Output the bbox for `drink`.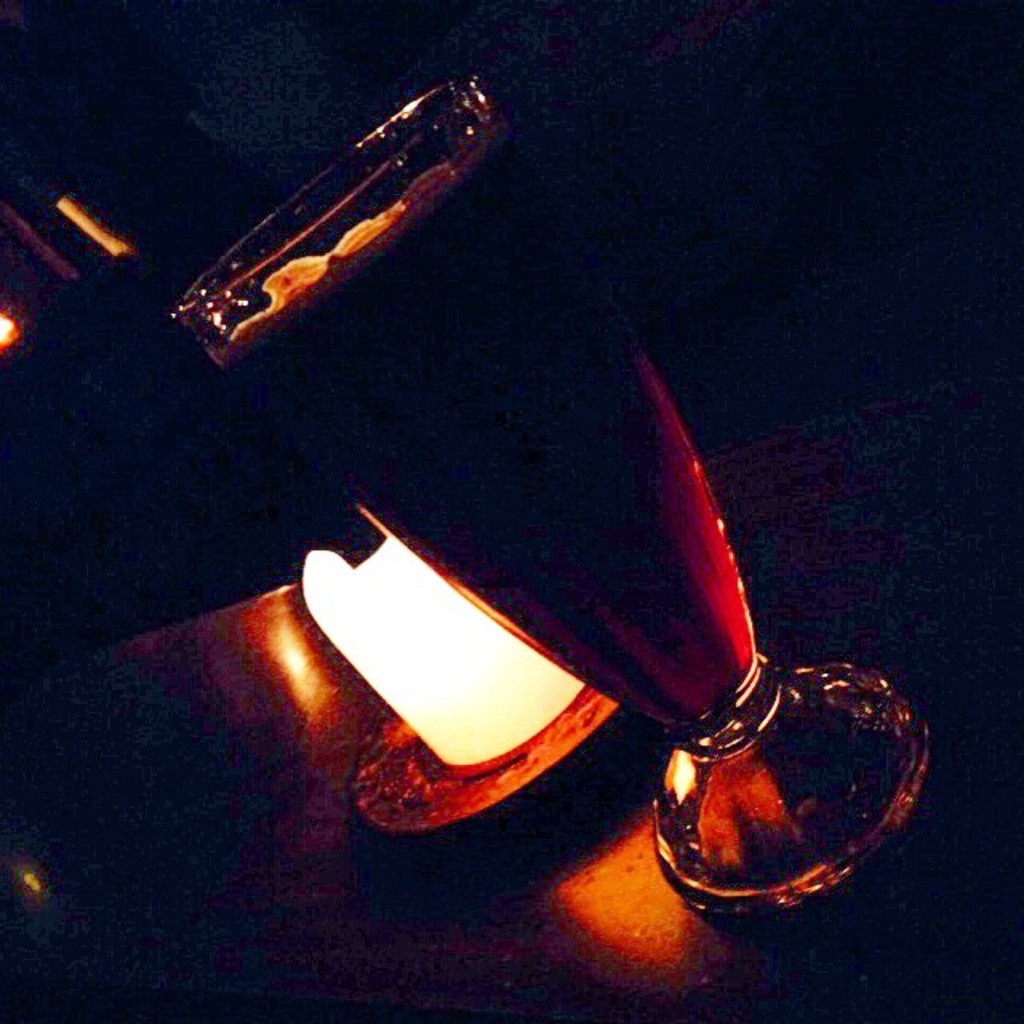
197:117:768:730.
